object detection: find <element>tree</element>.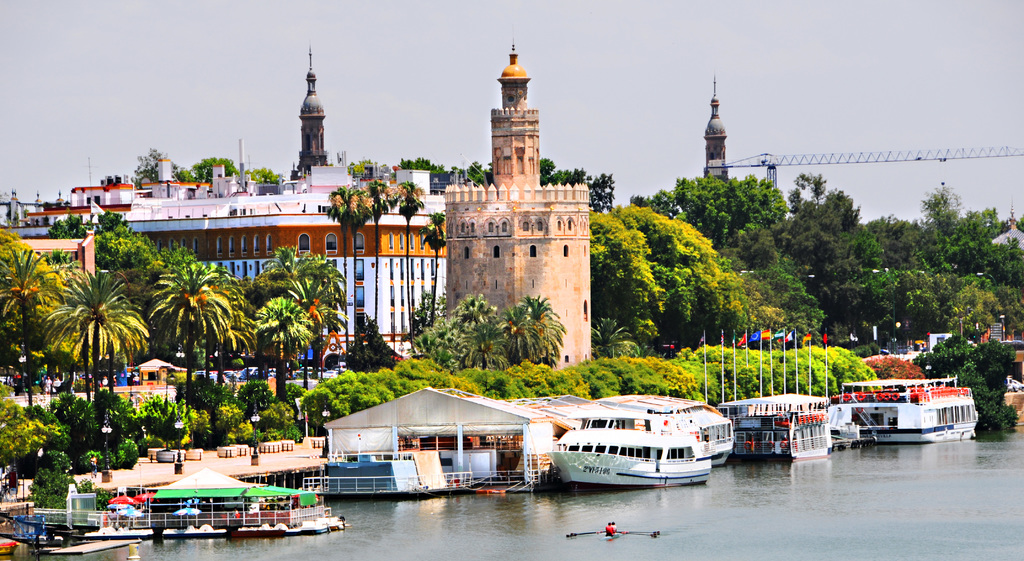
bbox(420, 214, 447, 319).
